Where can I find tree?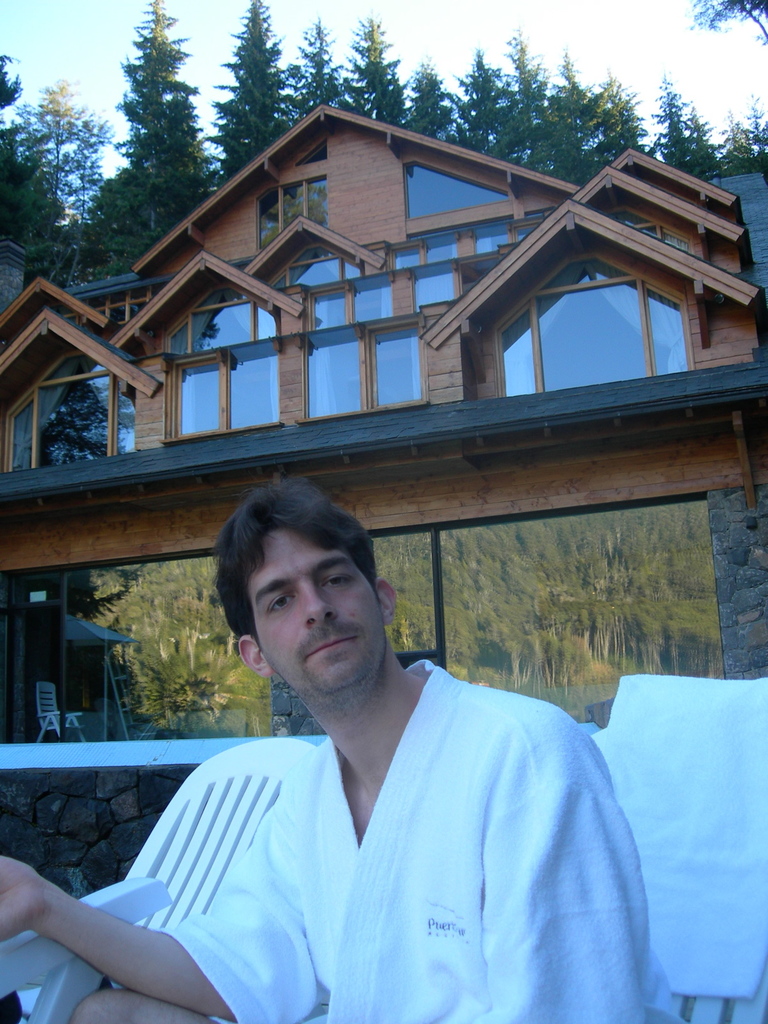
You can find it at 681,0,767,44.
